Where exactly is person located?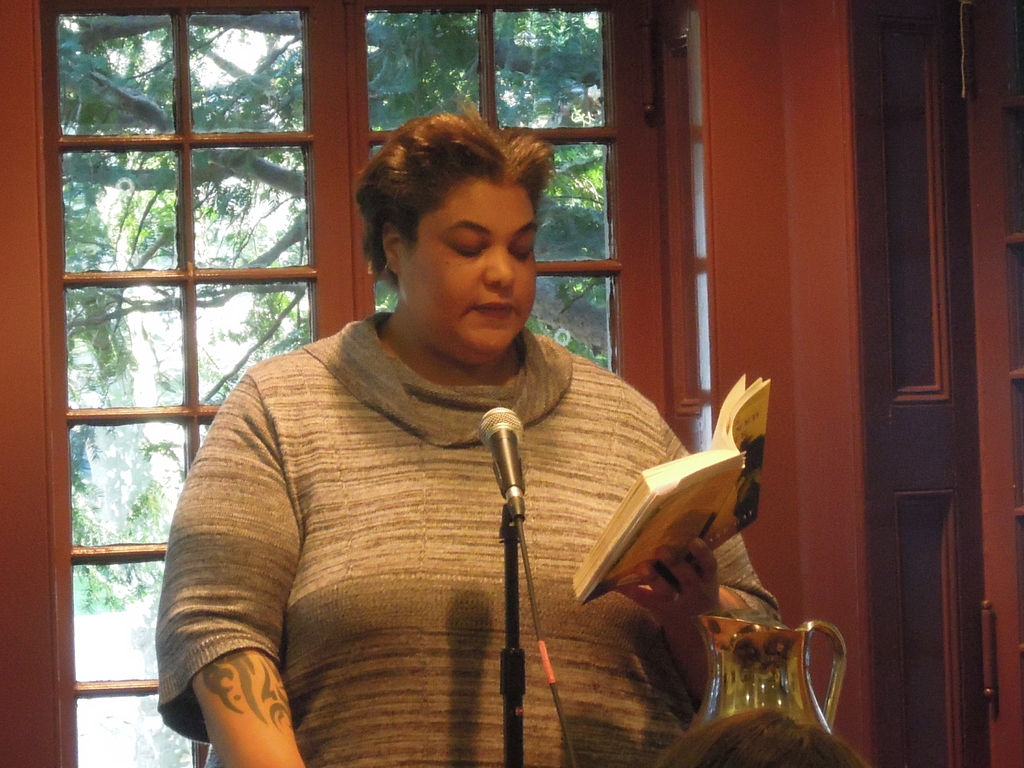
Its bounding box is (x1=152, y1=100, x2=786, y2=767).
